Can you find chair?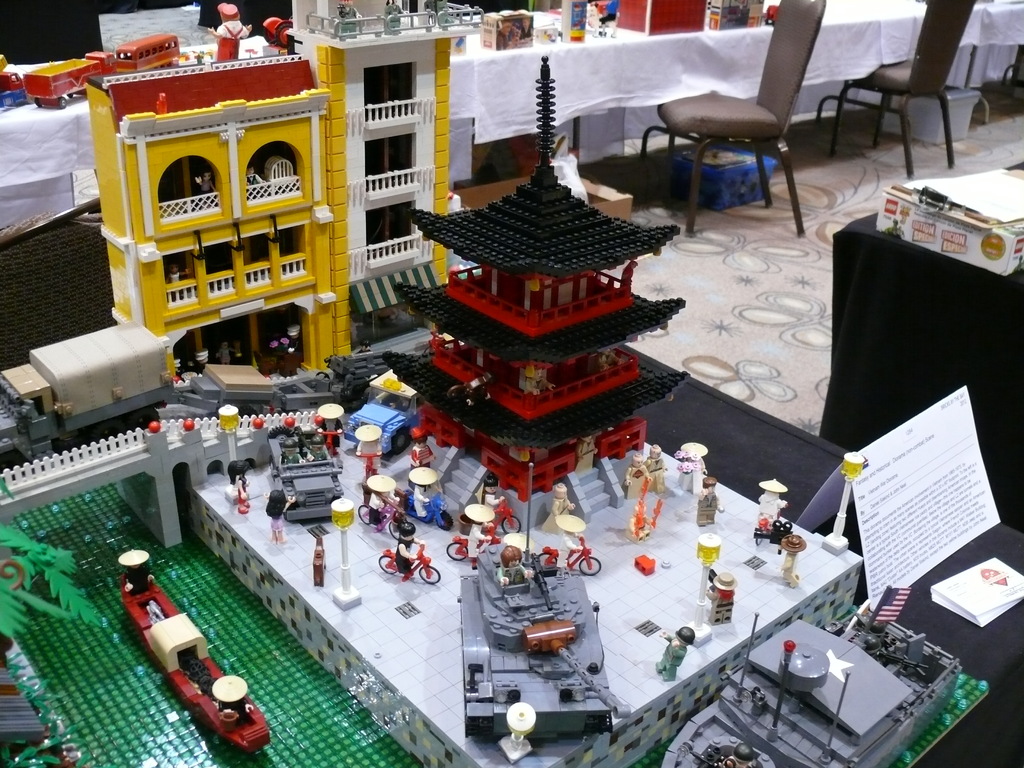
Yes, bounding box: 648,30,829,228.
